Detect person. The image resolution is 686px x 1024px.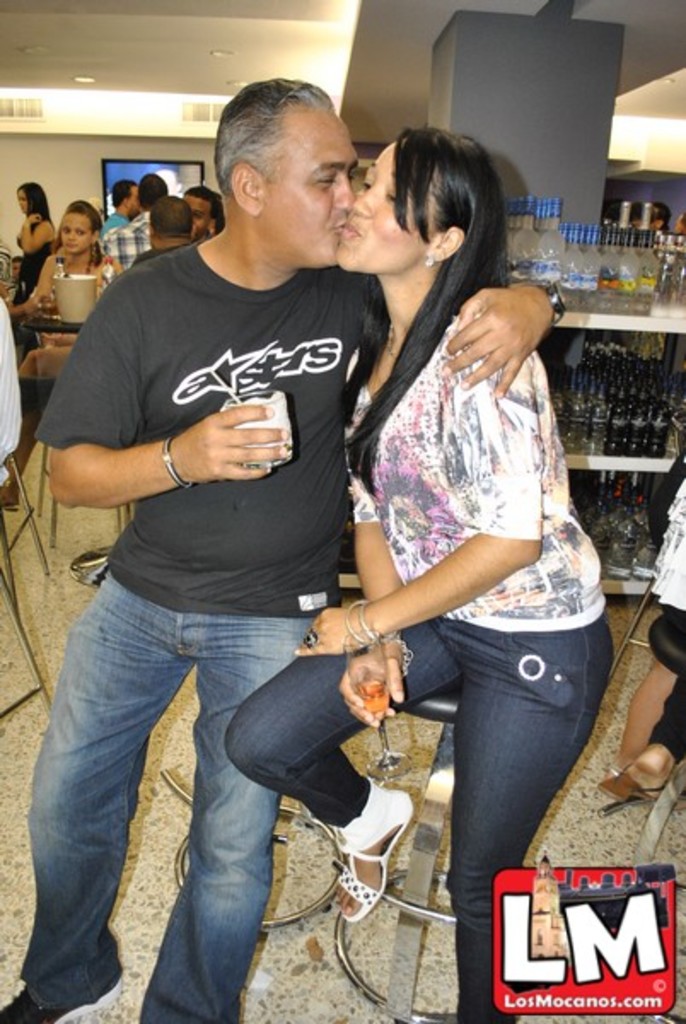
[628, 203, 648, 229].
